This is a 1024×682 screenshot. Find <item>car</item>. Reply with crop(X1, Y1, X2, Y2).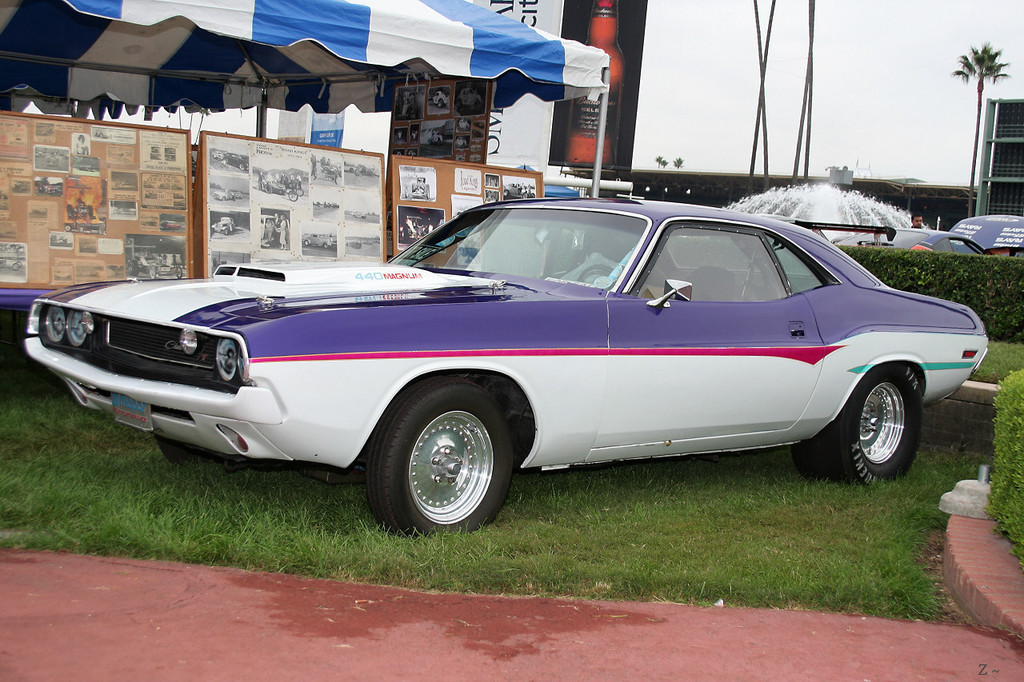
crop(325, 202, 338, 206).
